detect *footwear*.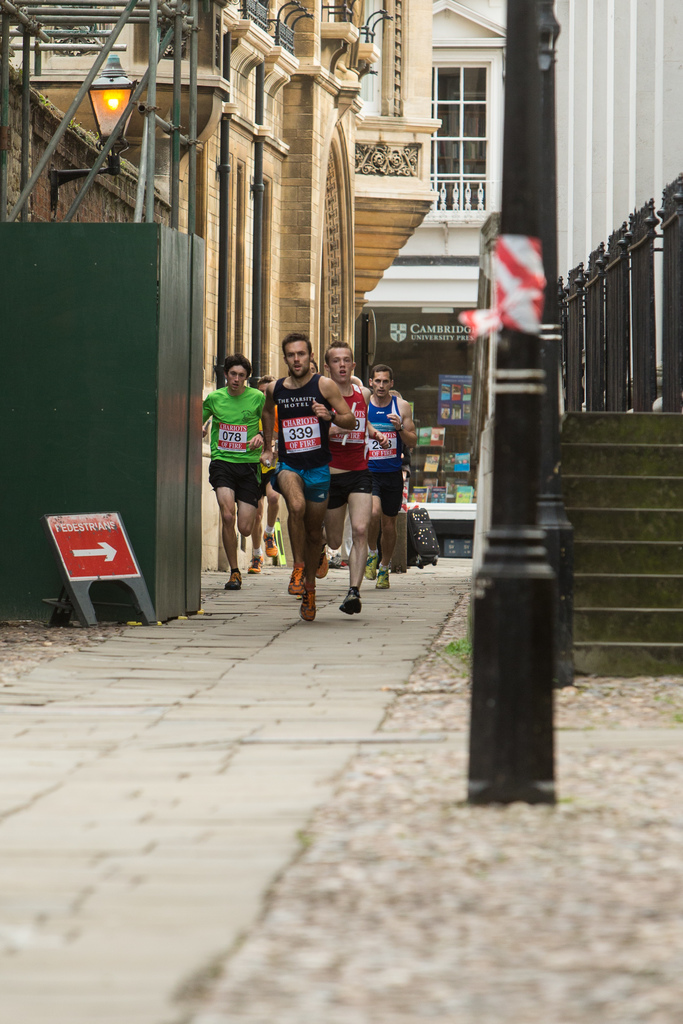
Detected at region(227, 573, 244, 593).
